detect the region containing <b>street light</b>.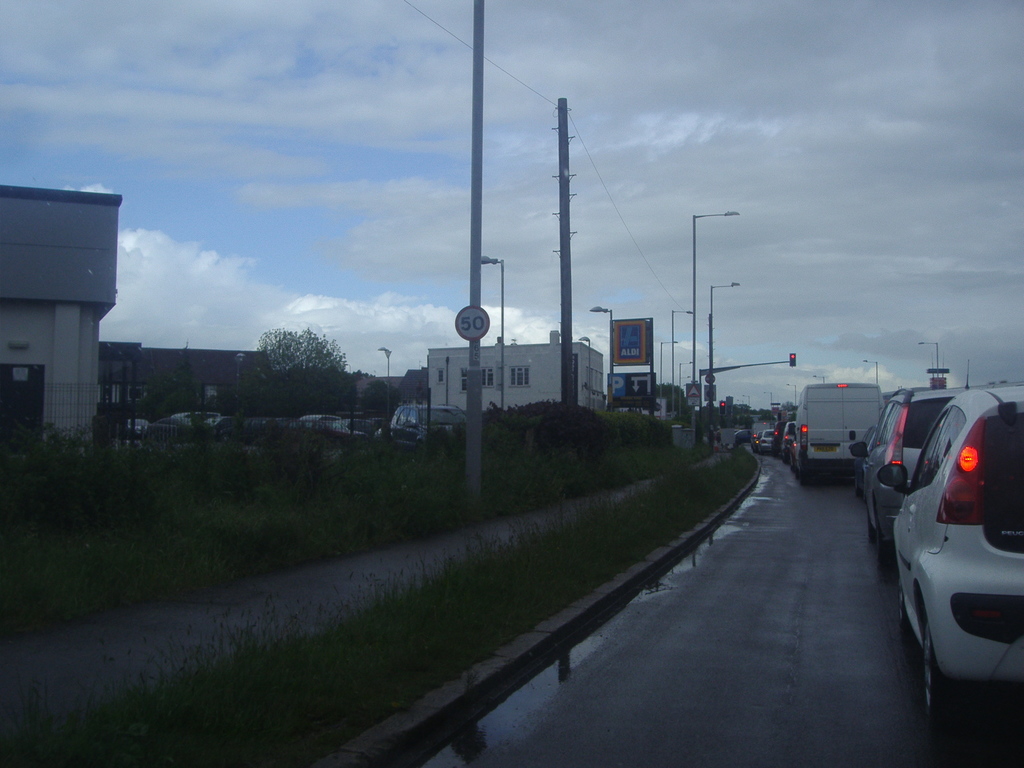
x1=479 y1=253 x2=506 y2=409.
